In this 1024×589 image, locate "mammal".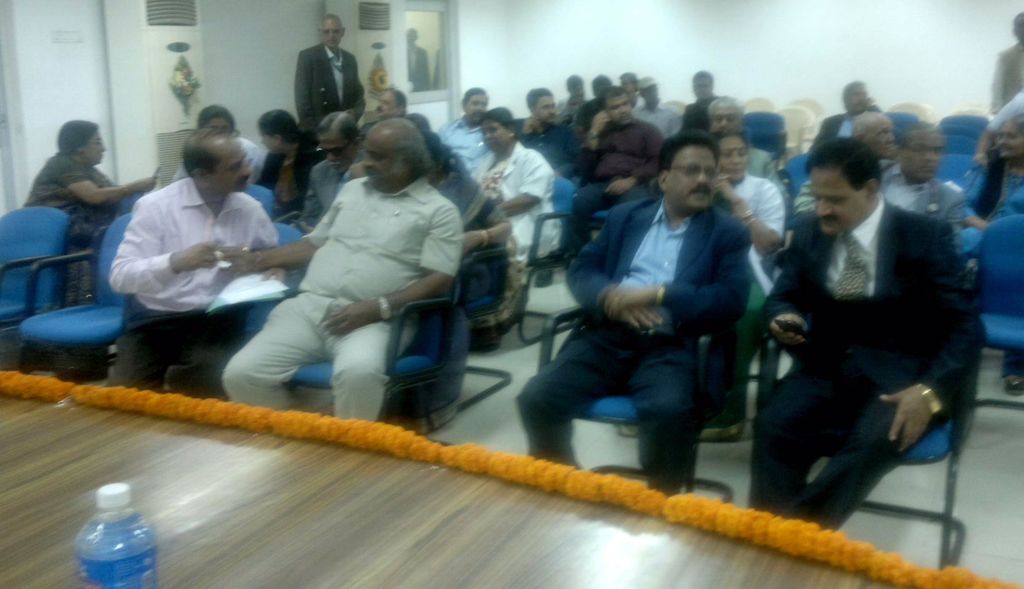
Bounding box: locate(715, 124, 787, 435).
